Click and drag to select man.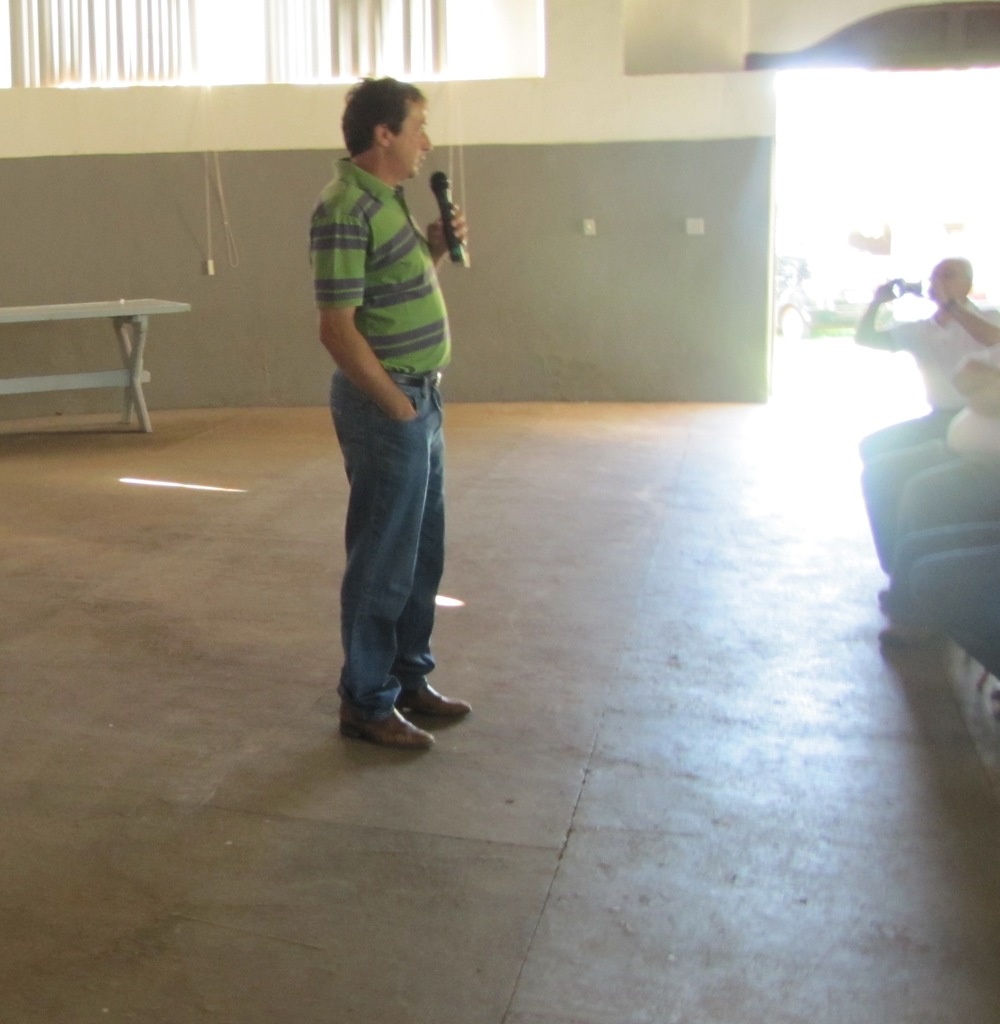
Selection: (left=860, top=257, right=999, bottom=620).
